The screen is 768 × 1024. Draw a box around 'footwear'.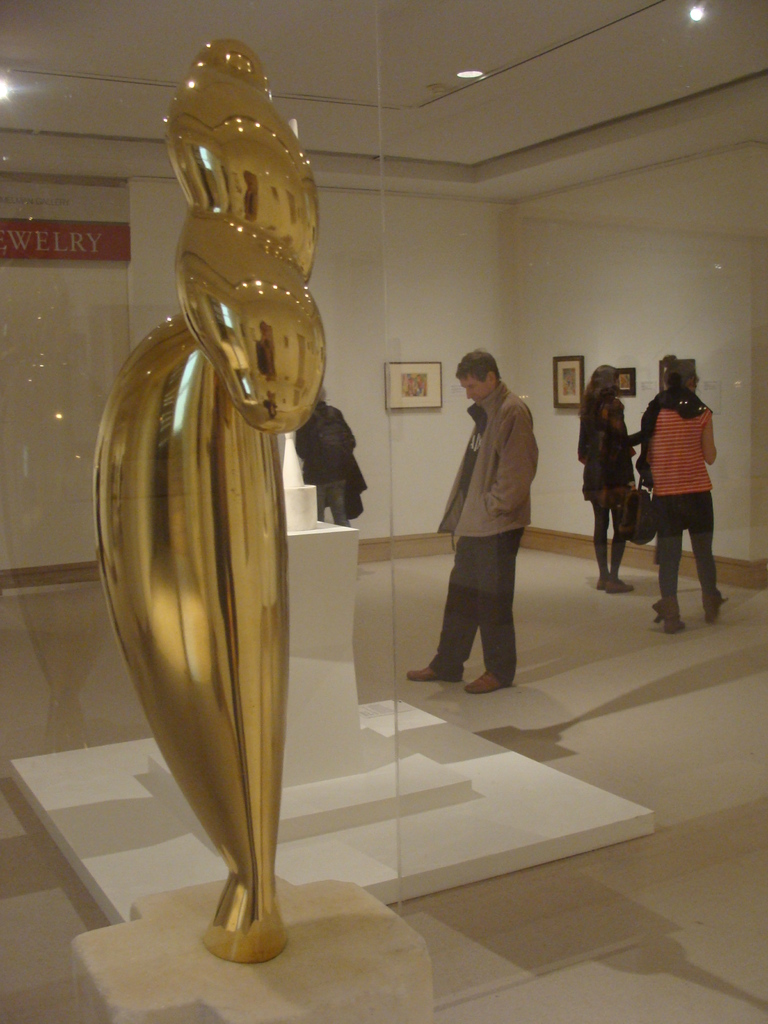
(406, 664, 438, 684).
